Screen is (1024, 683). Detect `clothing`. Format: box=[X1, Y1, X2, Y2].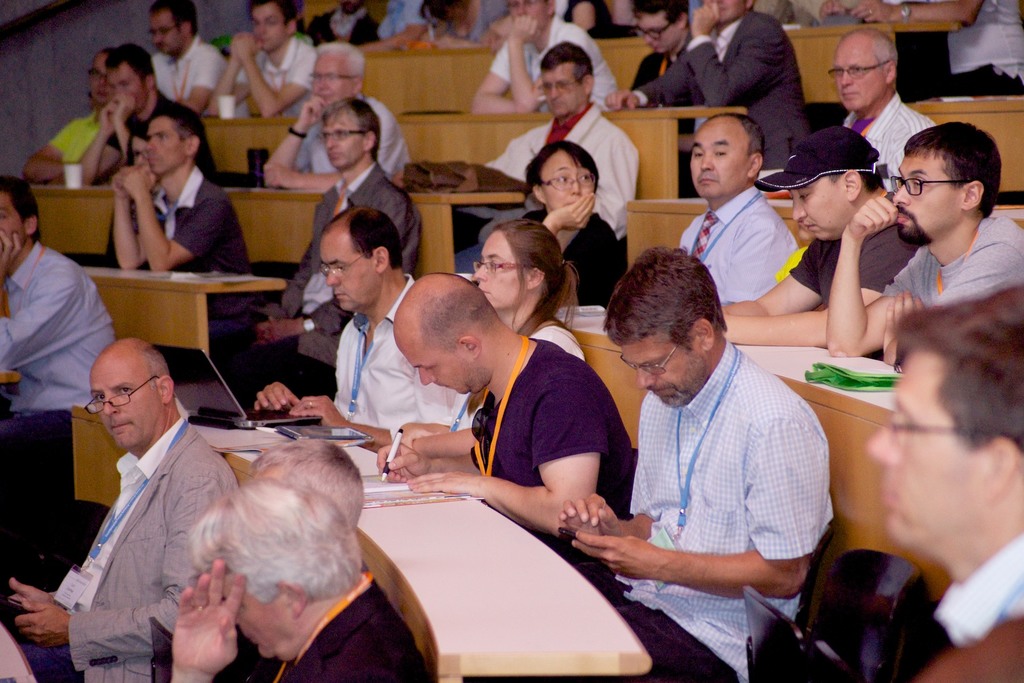
box=[486, 15, 617, 110].
